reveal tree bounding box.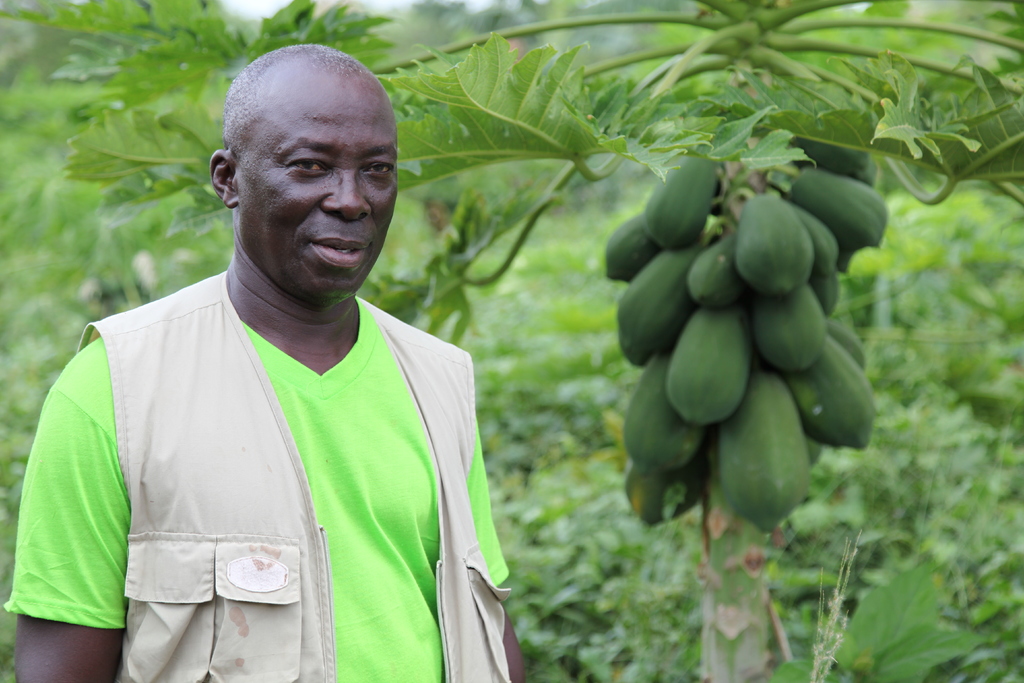
Revealed: (x1=0, y1=0, x2=1023, y2=682).
